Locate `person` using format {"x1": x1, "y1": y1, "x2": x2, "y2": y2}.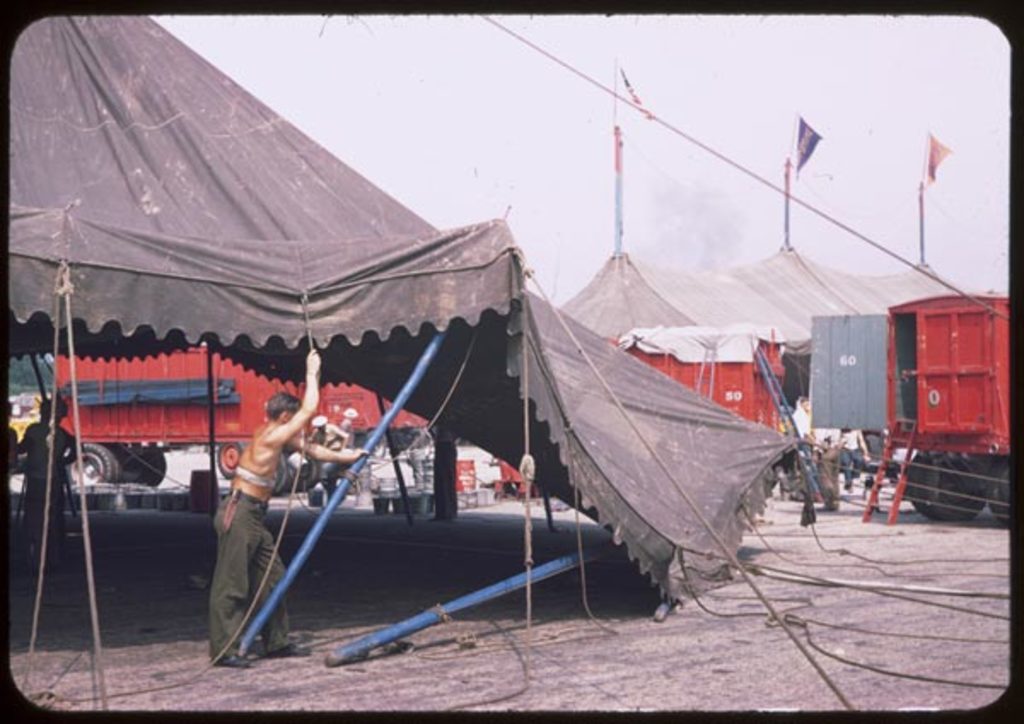
{"x1": 338, "y1": 406, "x2": 358, "y2": 452}.
